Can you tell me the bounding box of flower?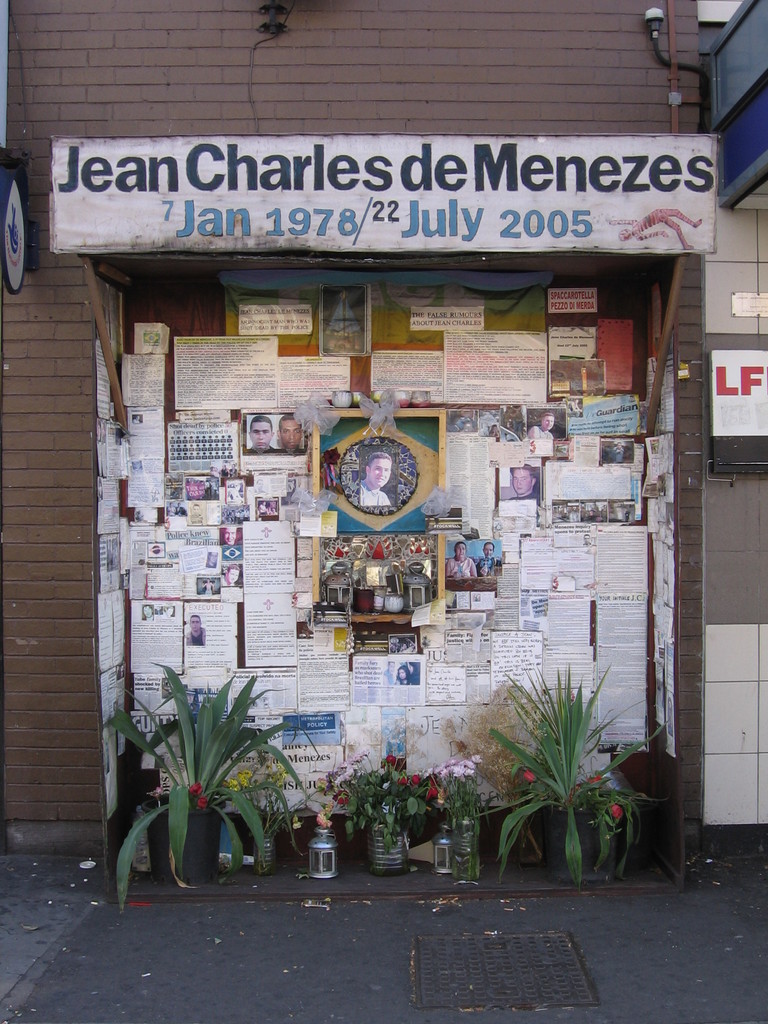
box=[193, 777, 210, 809].
